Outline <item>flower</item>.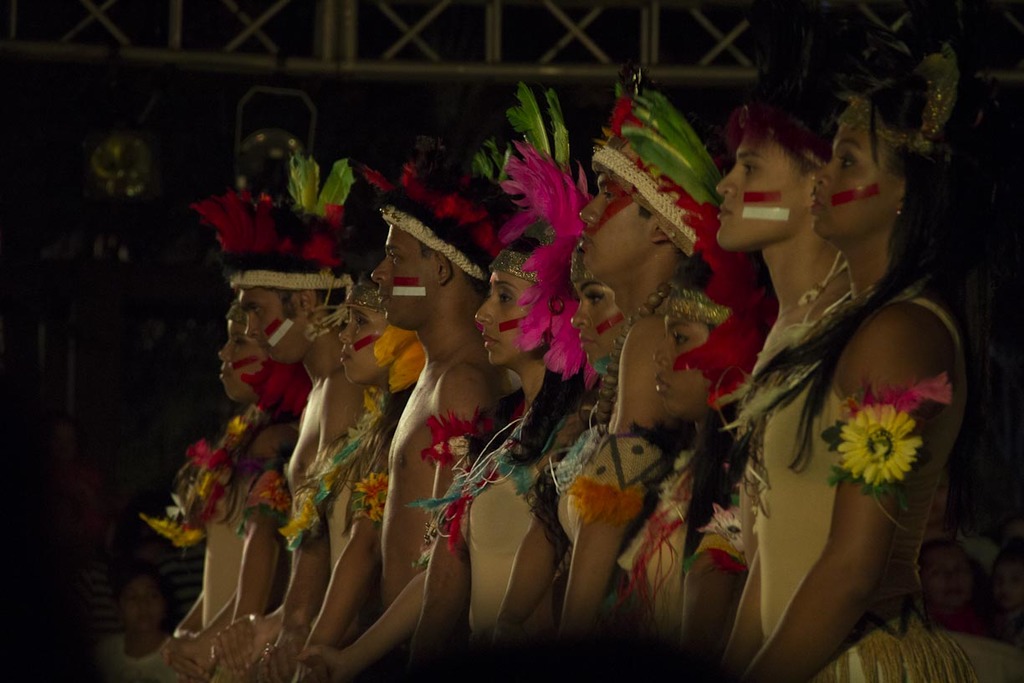
Outline: bbox(828, 398, 922, 491).
